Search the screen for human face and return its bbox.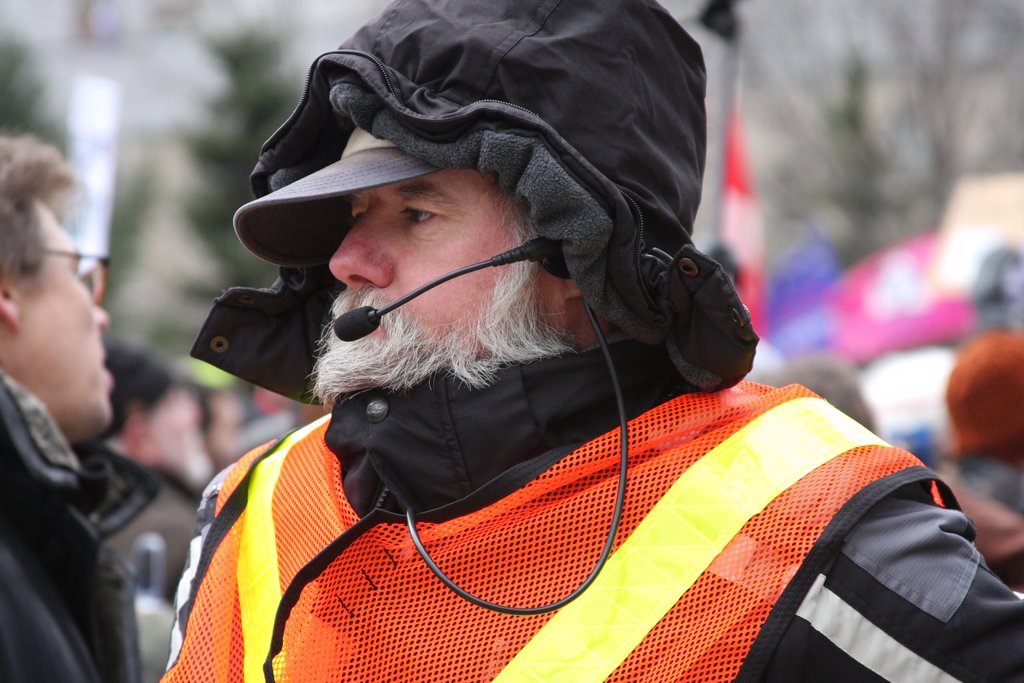
Found: crop(327, 165, 552, 410).
